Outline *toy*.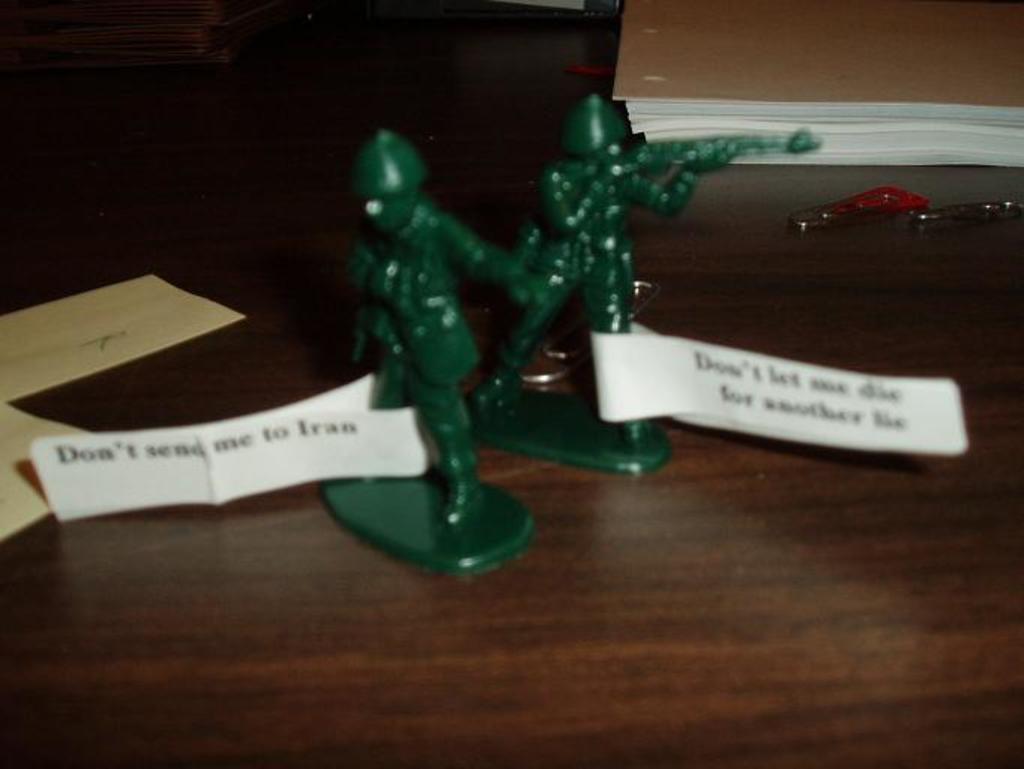
Outline: bbox=[464, 93, 821, 473].
